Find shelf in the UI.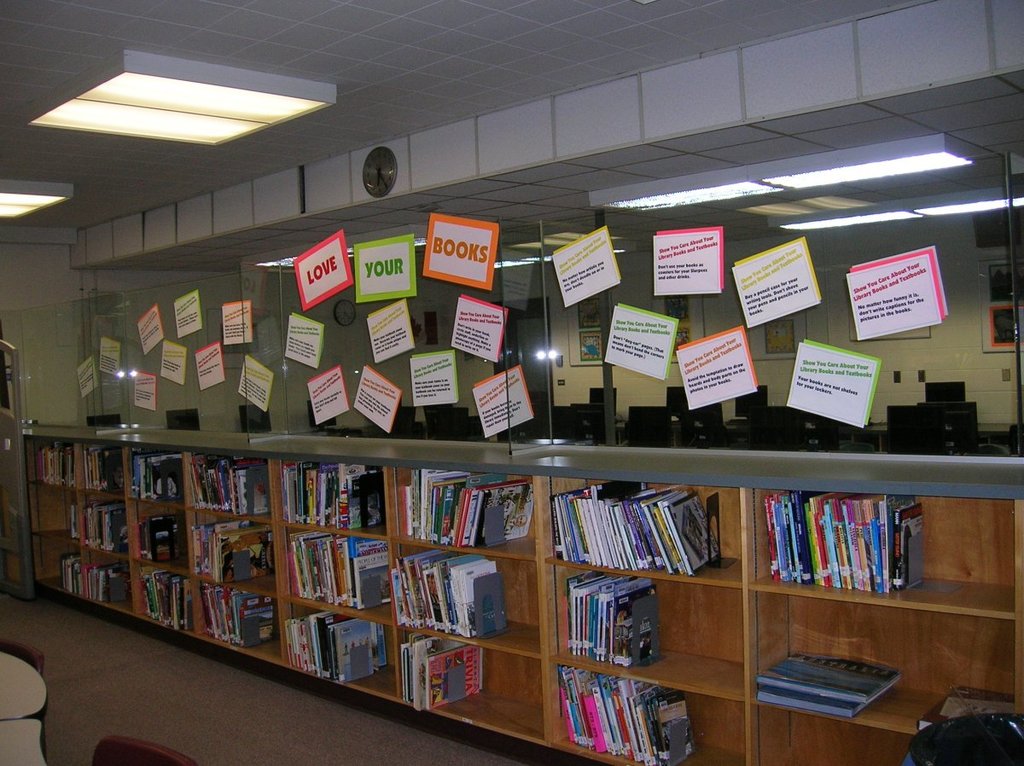
UI element at (x1=197, y1=451, x2=274, y2=514).
